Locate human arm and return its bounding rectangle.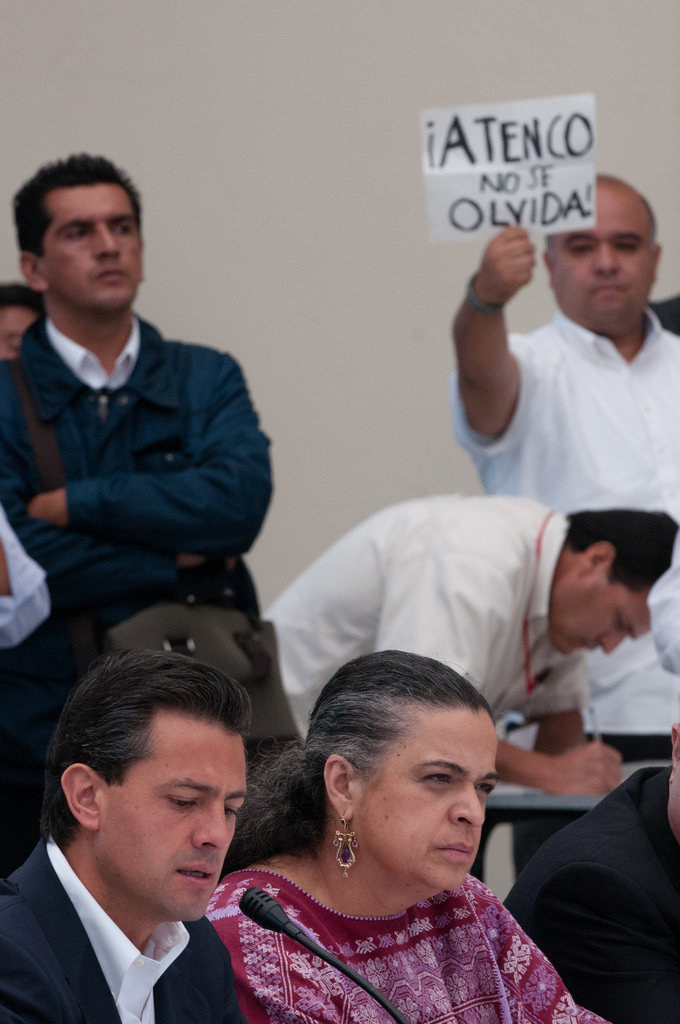
0,406,238,575.
